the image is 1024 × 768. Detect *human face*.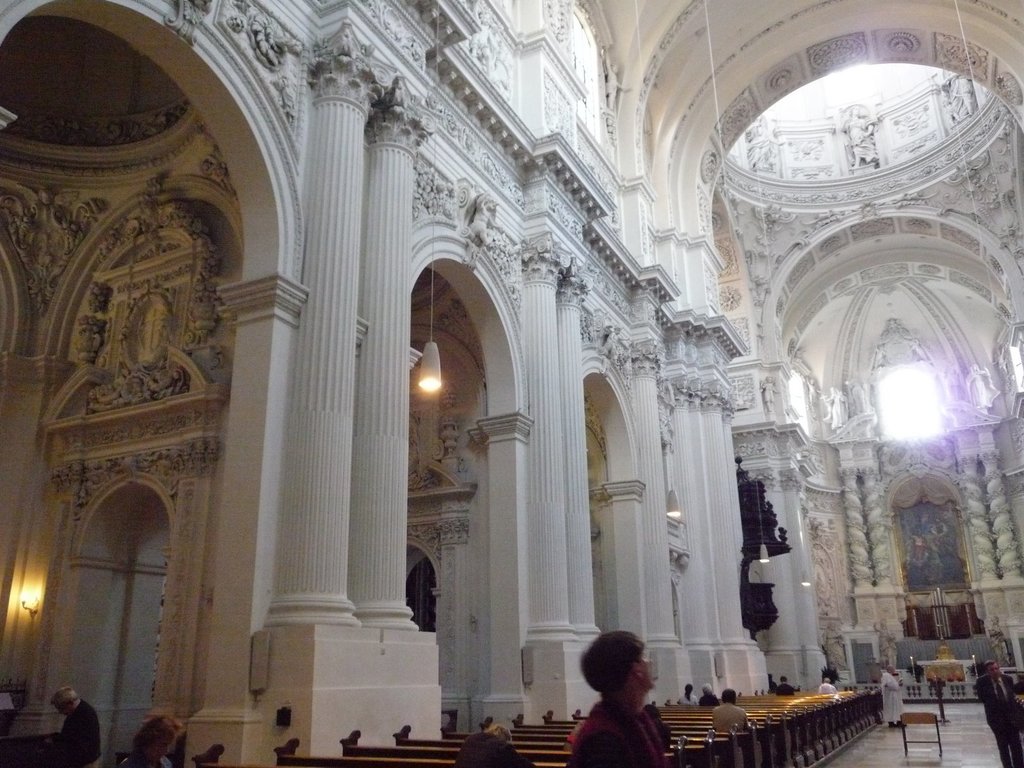
Detection: box(829, 621, 836, 631).
